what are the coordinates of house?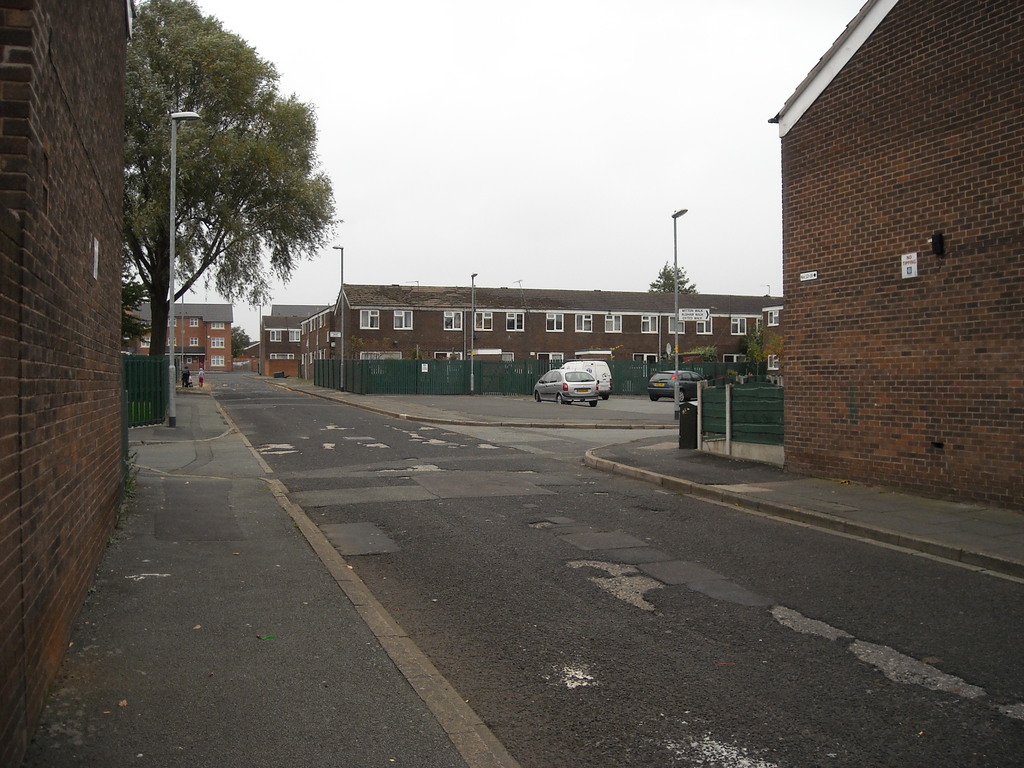
BBox(1, 0, 126, 669).
